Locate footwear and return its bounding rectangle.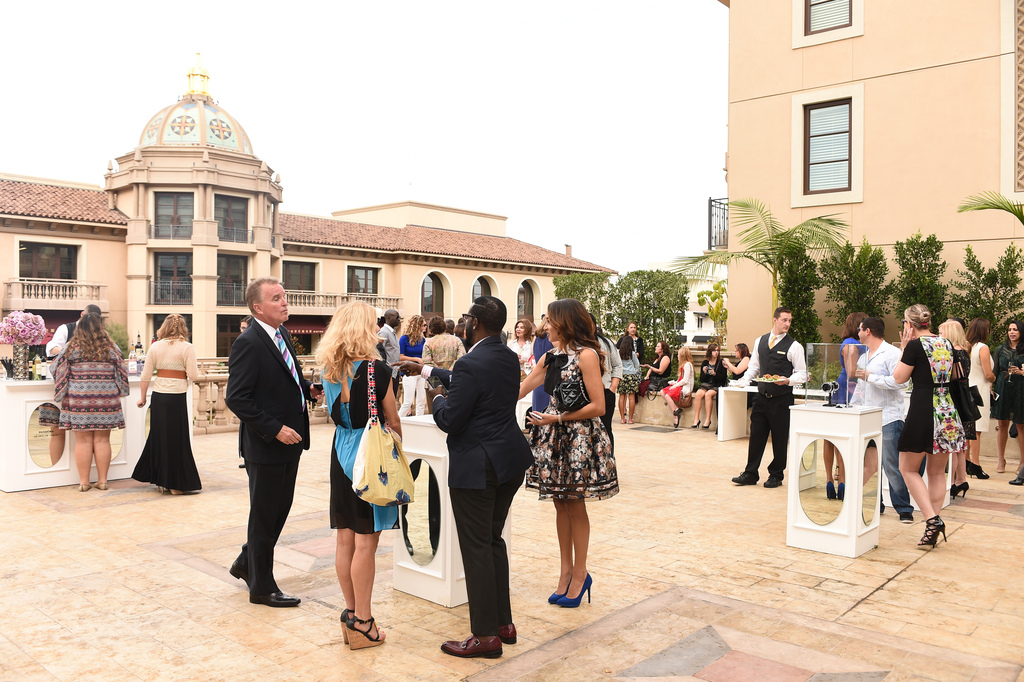
bbox=(247, 585, 297, 609).
